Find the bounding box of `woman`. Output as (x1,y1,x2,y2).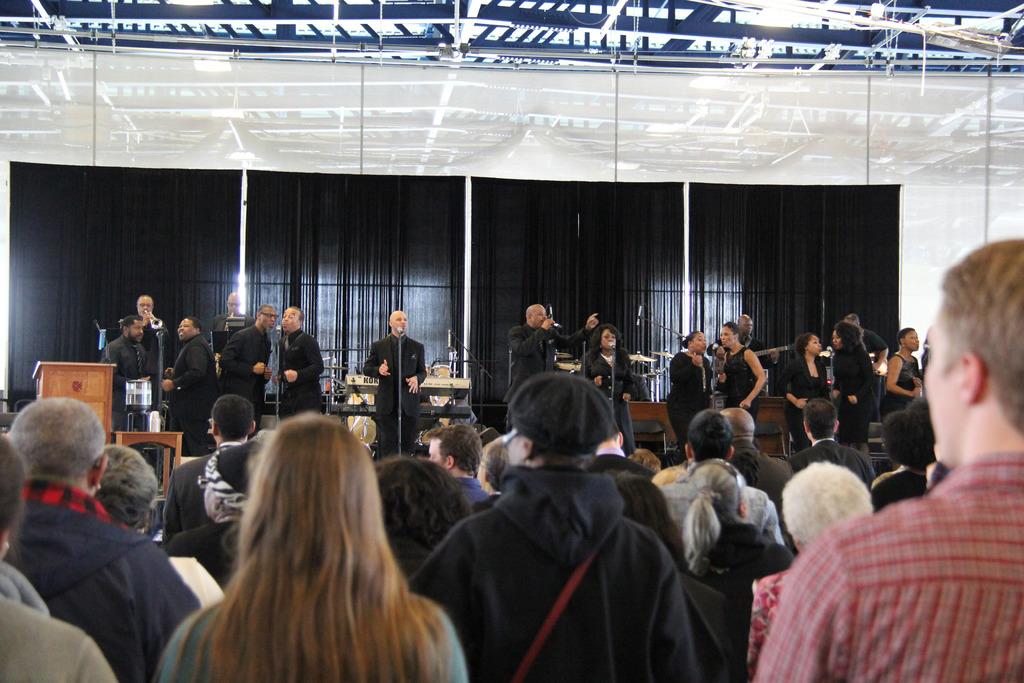
(154,413,474,682).
